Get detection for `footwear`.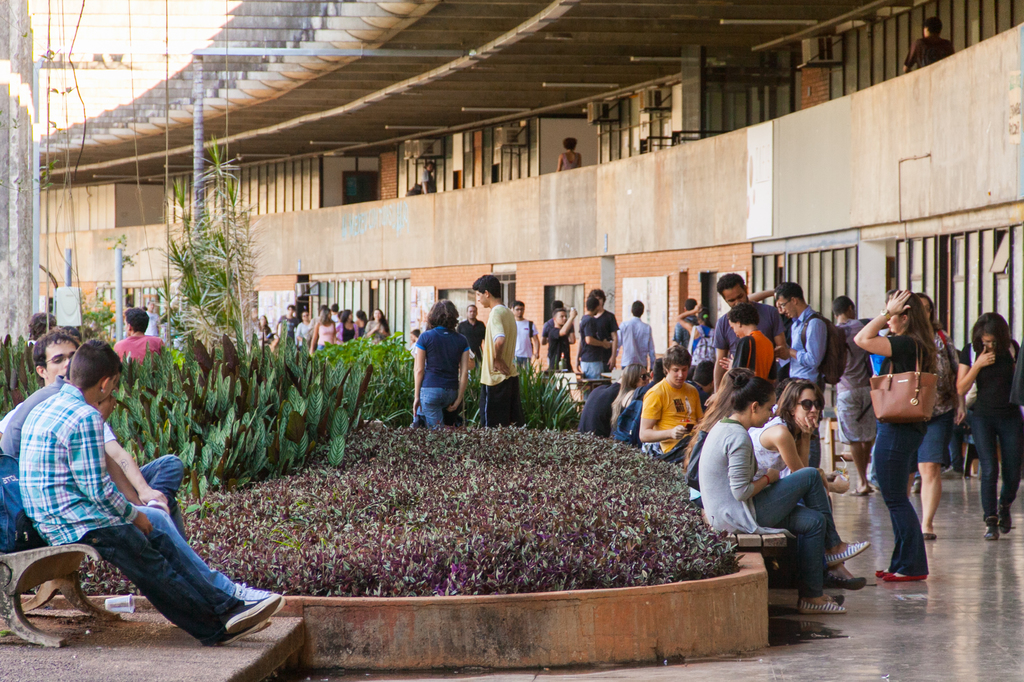
Detection: crop(909, 473, 922, 496).
